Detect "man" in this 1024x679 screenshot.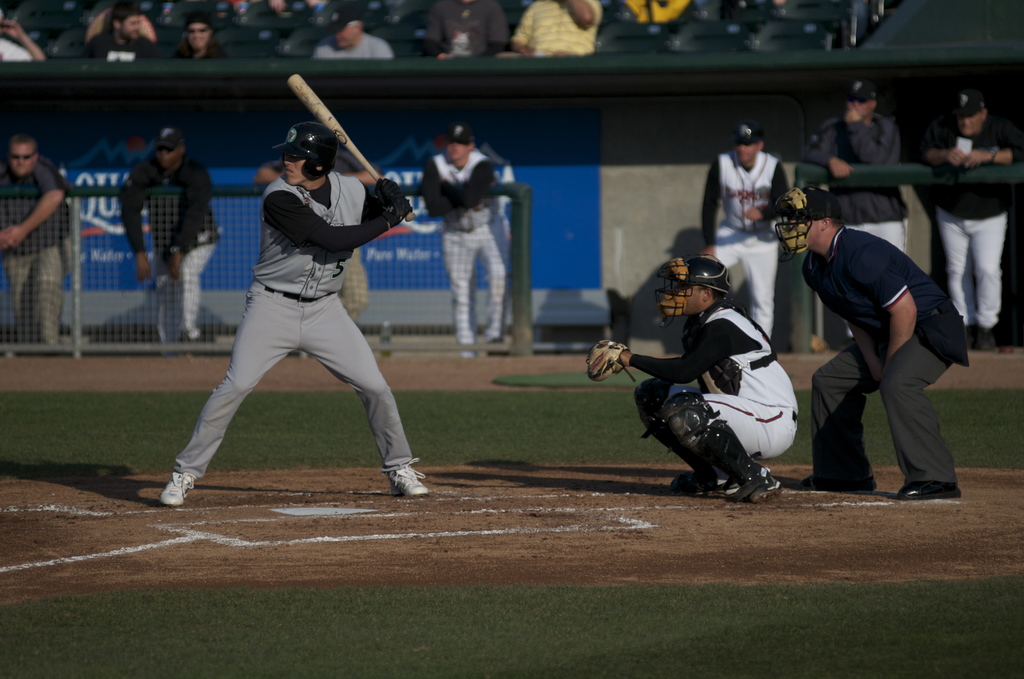
Detection: bbox(806, 82, 911, 356).
